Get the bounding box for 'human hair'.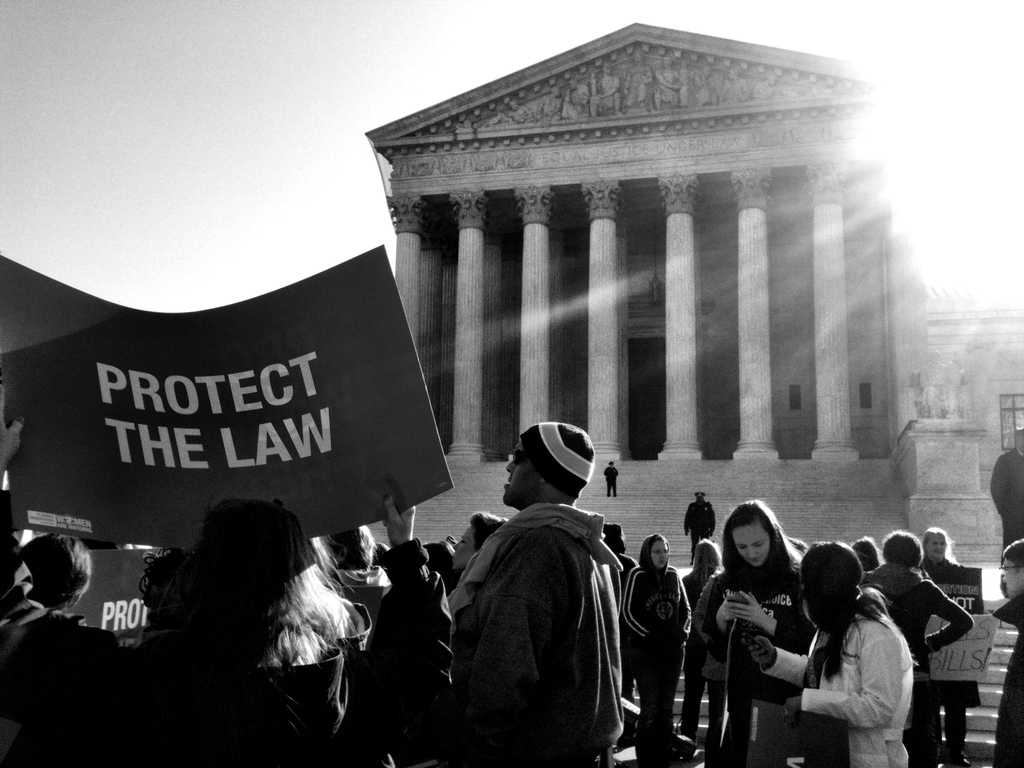
Rect(796, 541, 898, 683).
